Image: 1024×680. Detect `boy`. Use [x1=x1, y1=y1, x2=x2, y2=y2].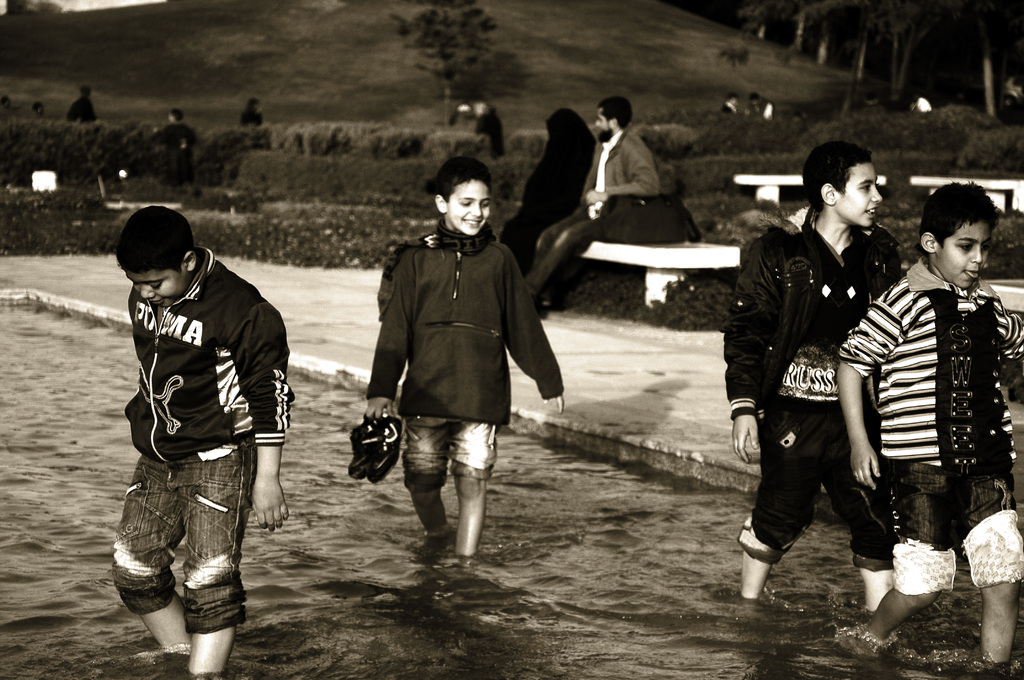
[x1=833, y1=177, x2=1023, y2=672].
